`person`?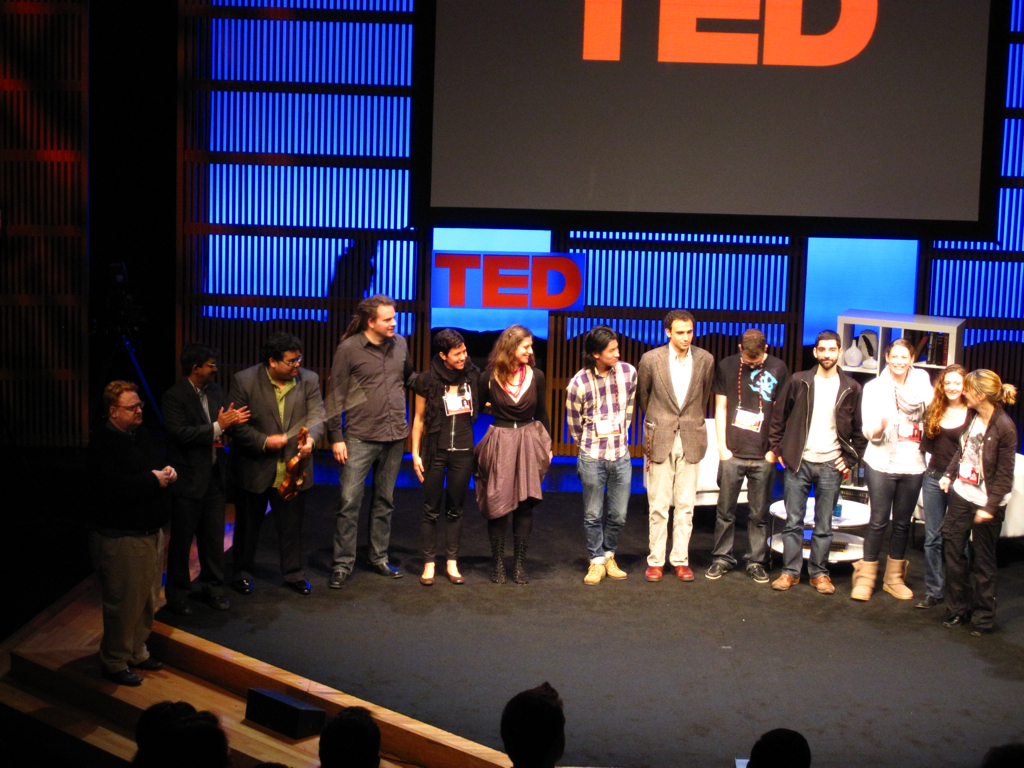
{"left": 616, "top": 302, "right": 715, "bottom": 579}
